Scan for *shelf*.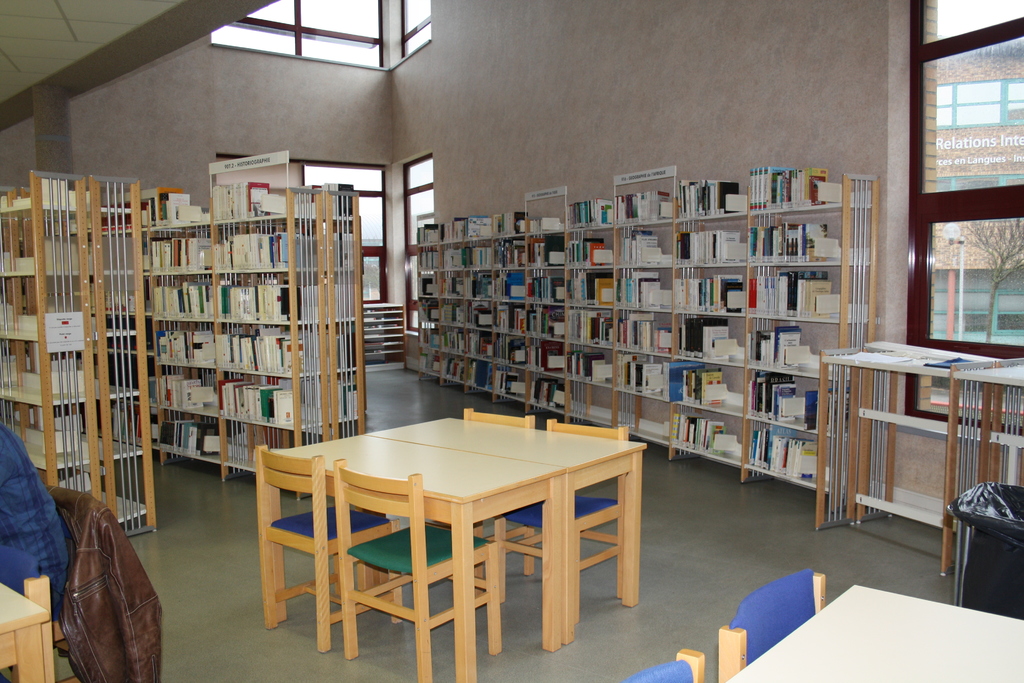
Scan result: BBox(0, 346, 84, 399).
